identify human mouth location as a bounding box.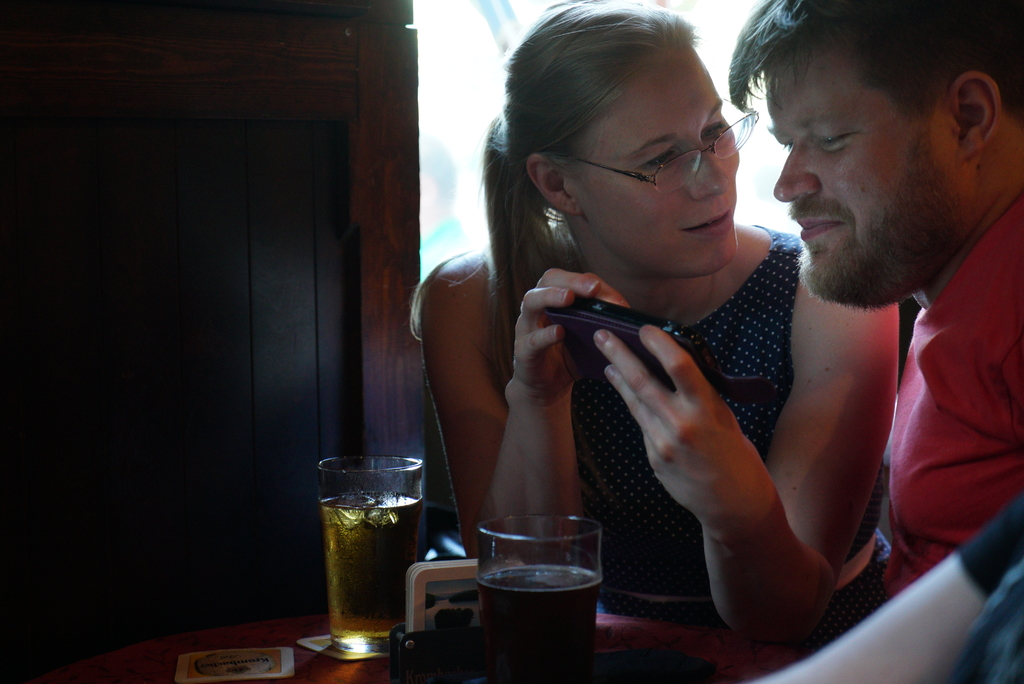
(682,208,732,234).
